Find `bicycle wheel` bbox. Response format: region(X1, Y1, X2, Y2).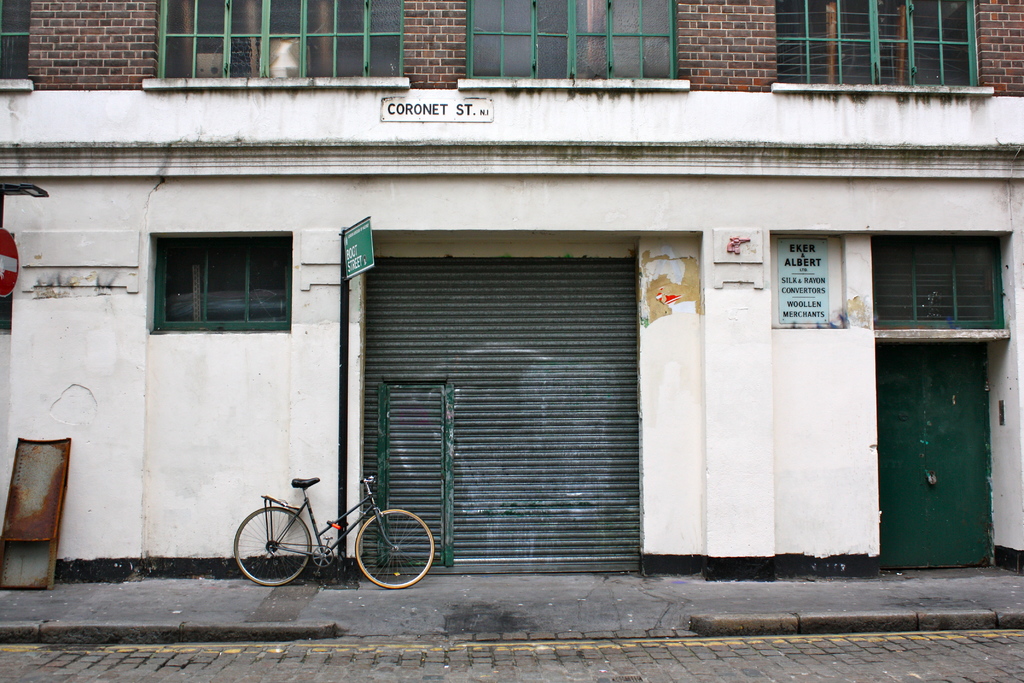
region(227, 503, 310, 588).
